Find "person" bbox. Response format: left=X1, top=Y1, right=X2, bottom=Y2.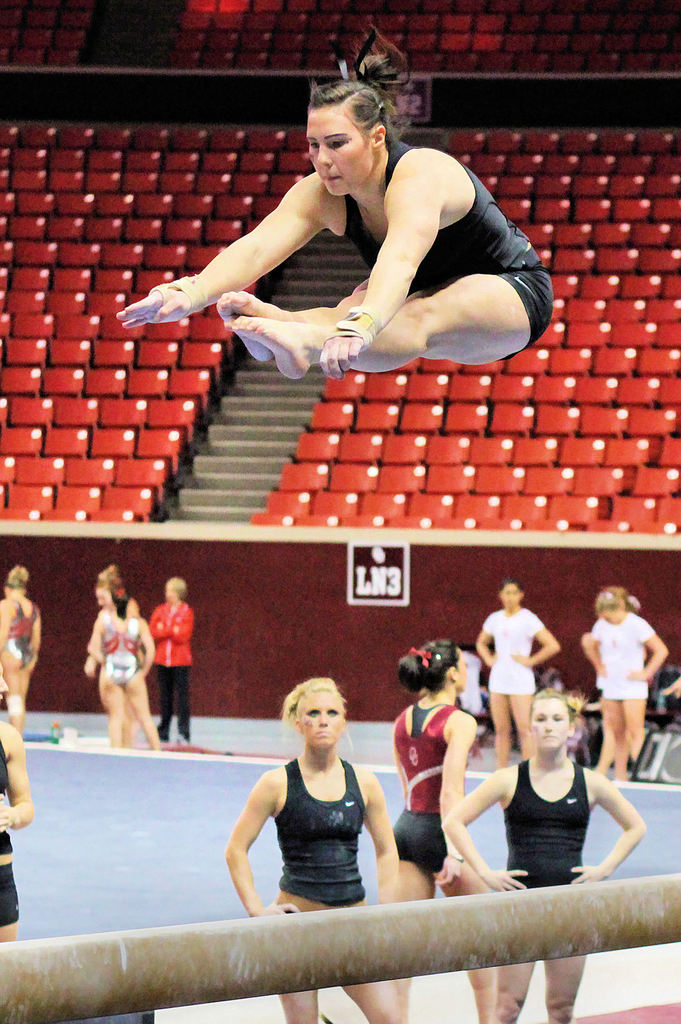
left=86, top=559, right=140, bottom=746.
